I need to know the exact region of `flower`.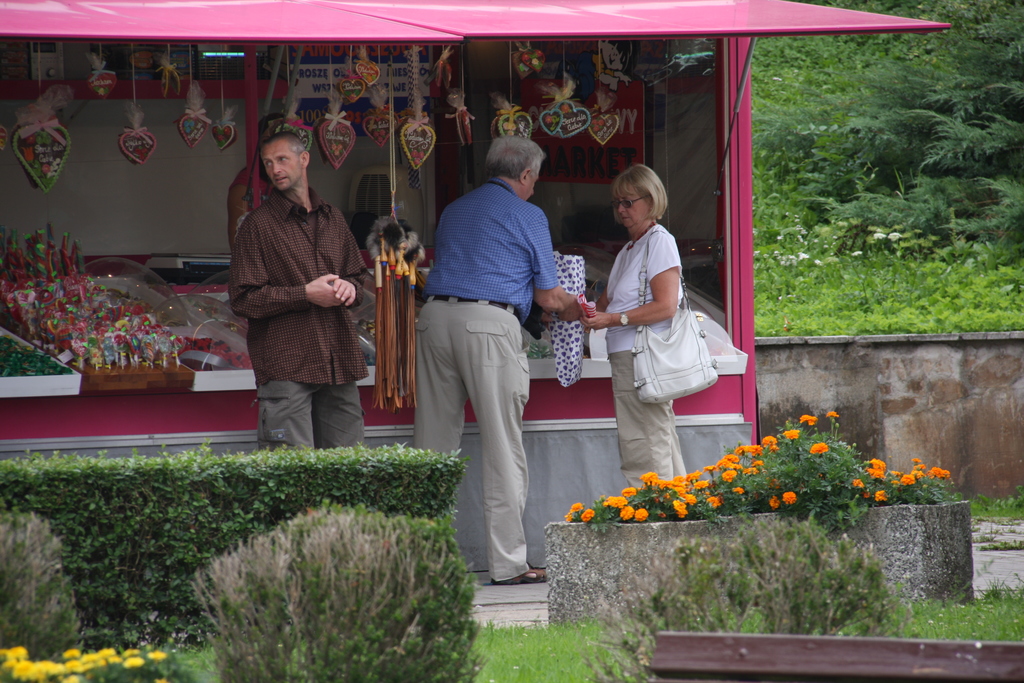
Region: (621, 483, 635, 495).
